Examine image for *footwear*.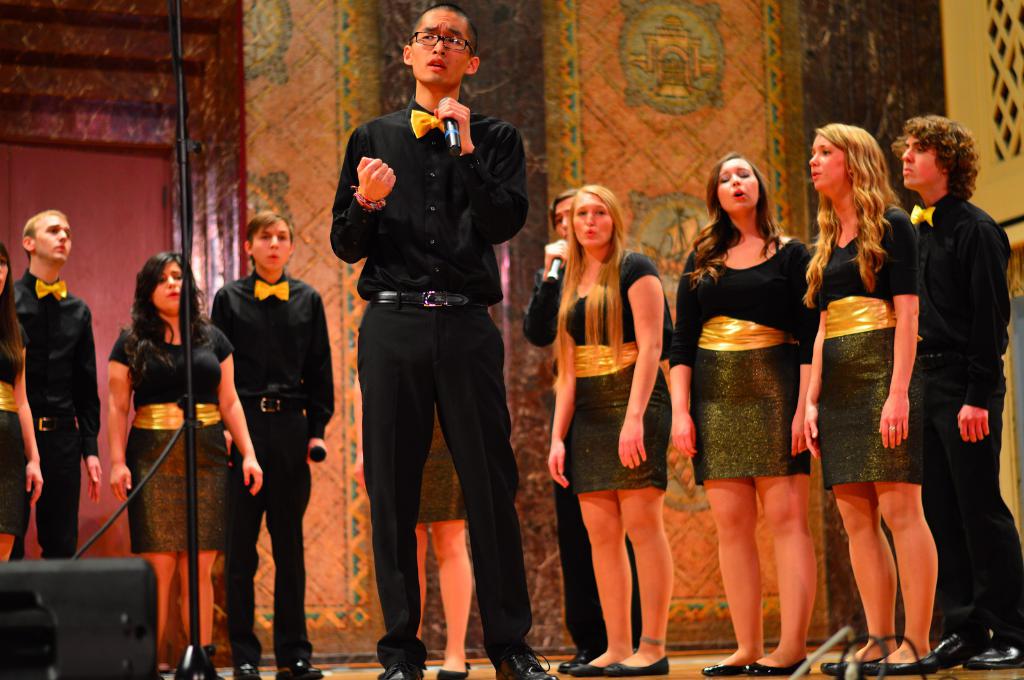
Examination result: 230,661,261,679.
